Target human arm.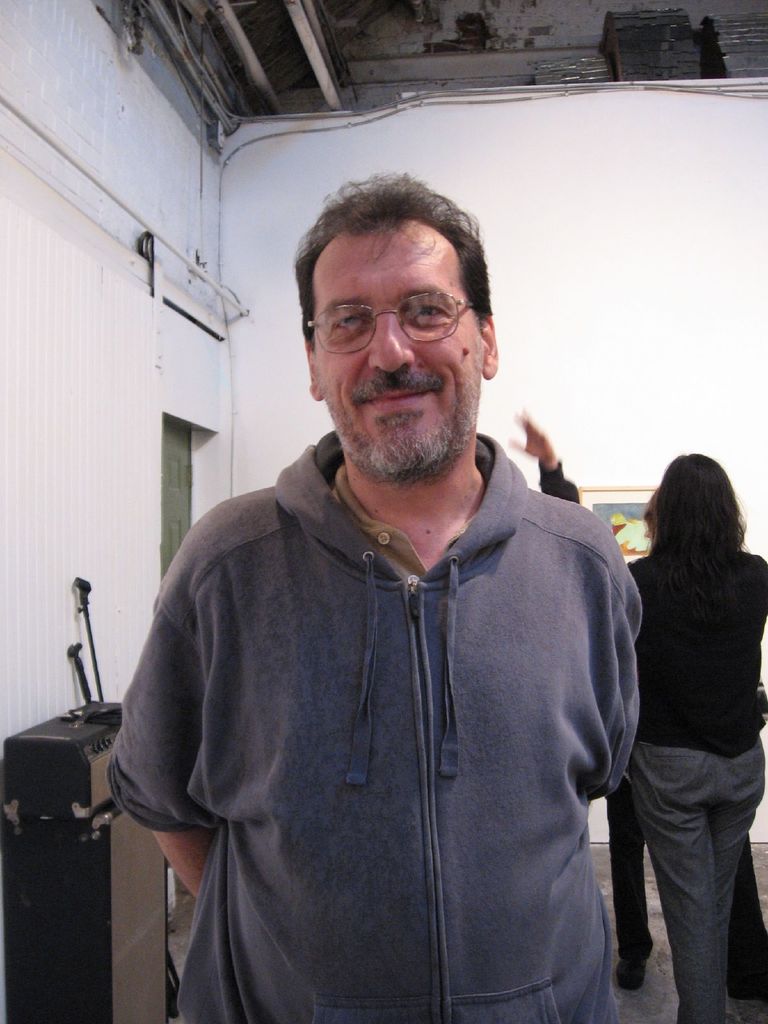
Target region: (118,568,217,902).
